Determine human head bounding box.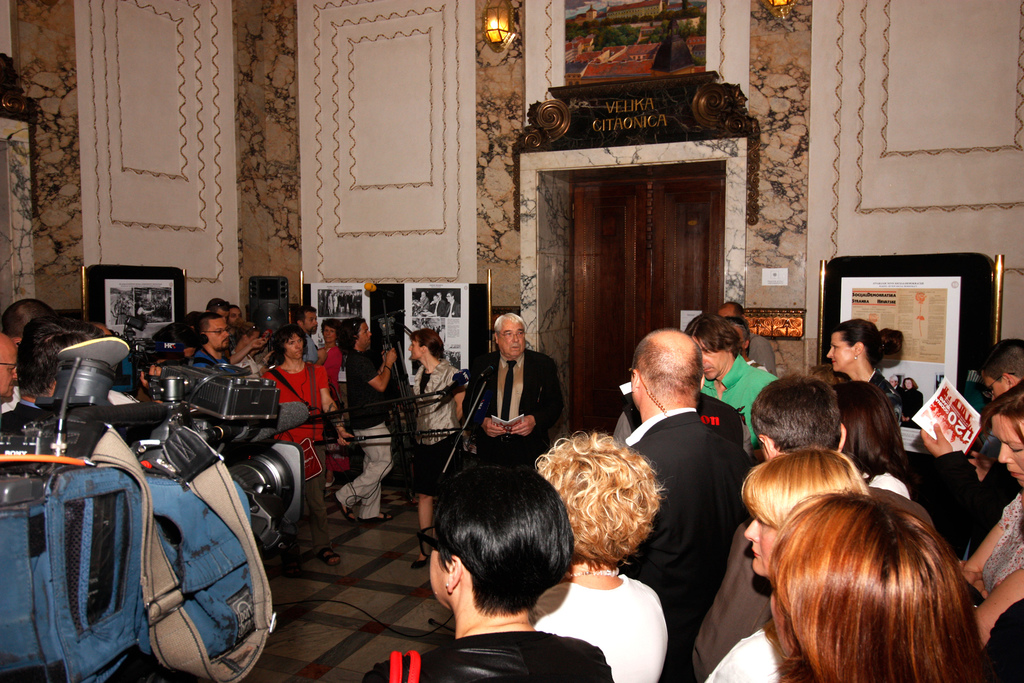
Determined: [199, 311, 227, 354].
